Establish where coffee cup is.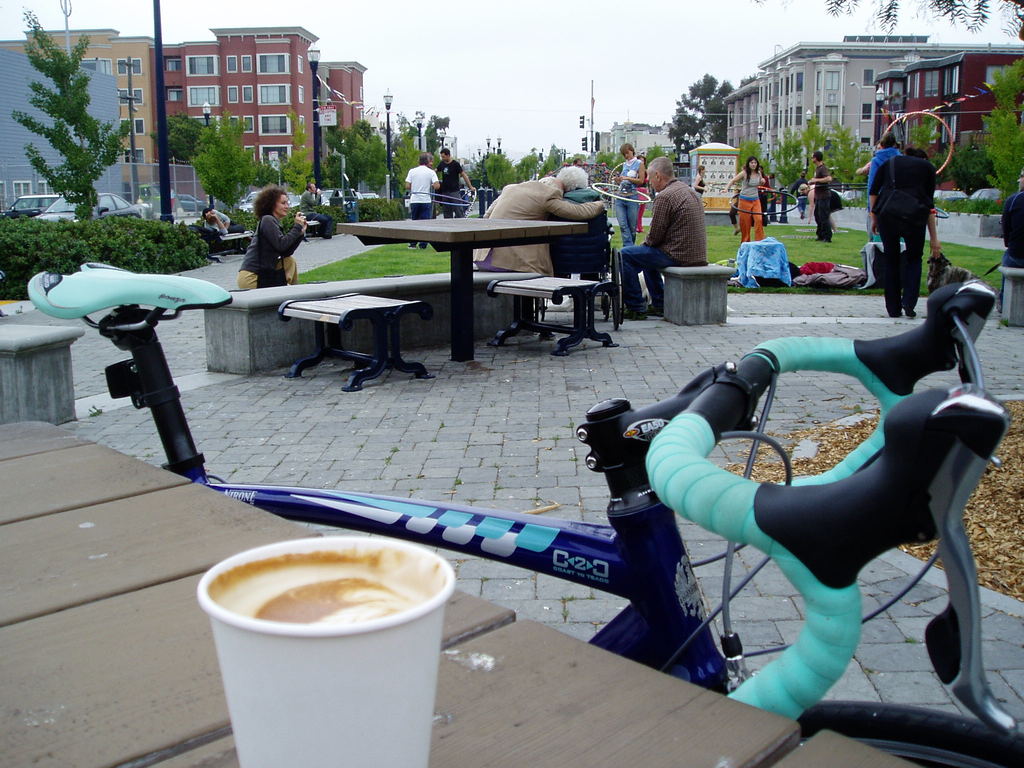
Established at {"x1": 197, "y1": 532, "x2": 456, "y2": 767}.
